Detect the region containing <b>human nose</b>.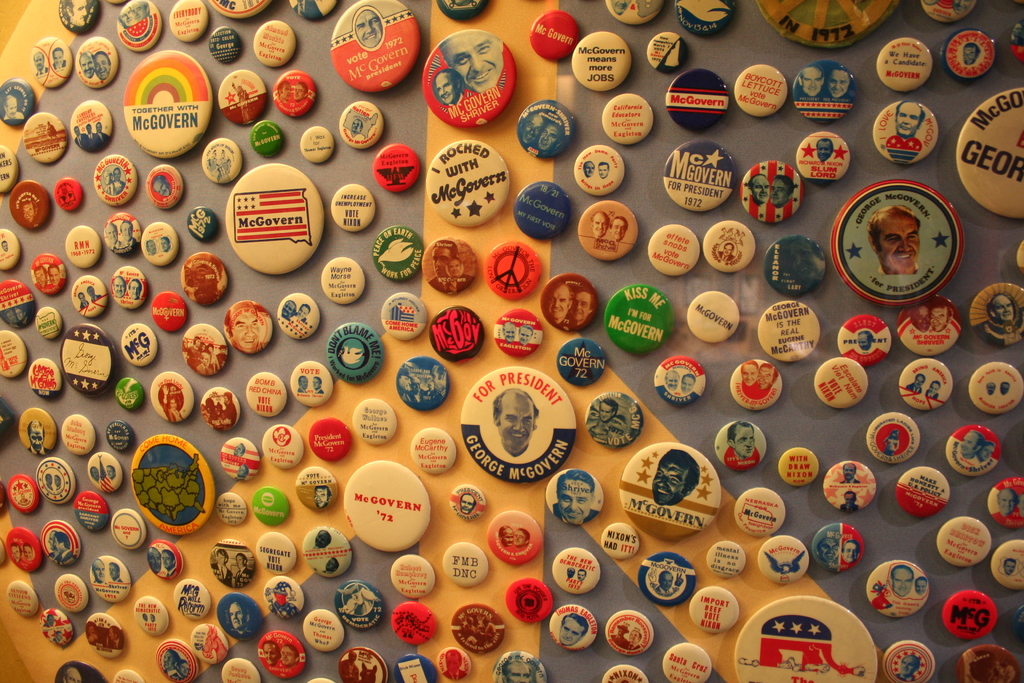
pyautogui.locateOnScreen(529, 129, 534, 134).
